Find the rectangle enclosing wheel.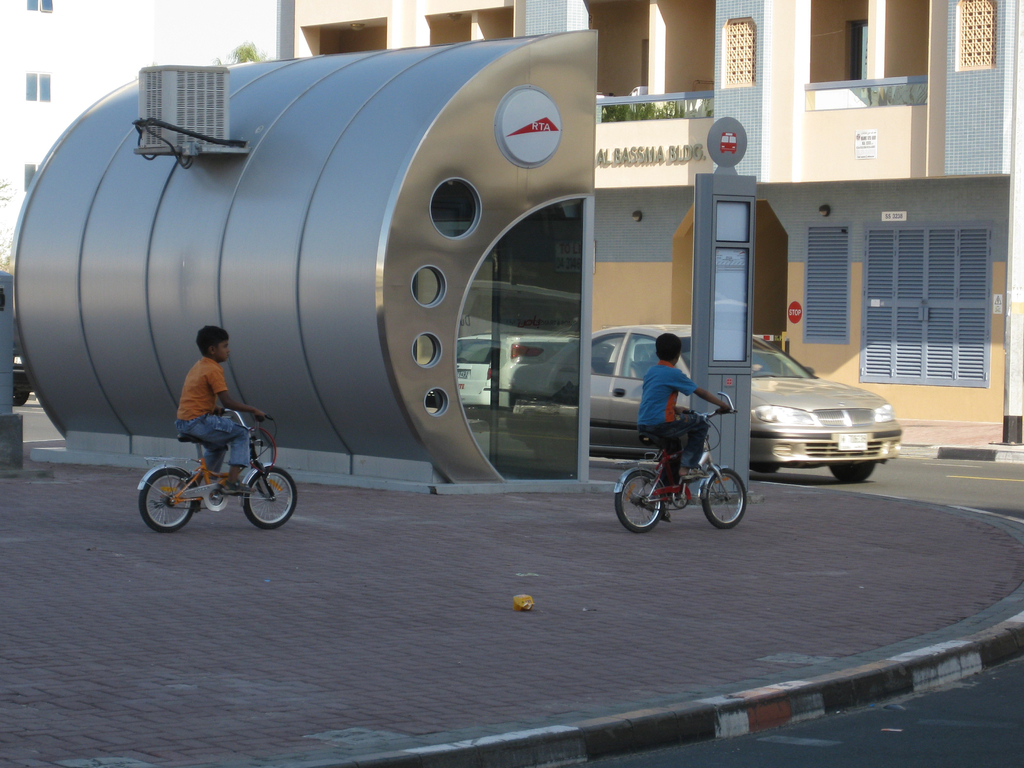
[12, 390, 31, 406].
